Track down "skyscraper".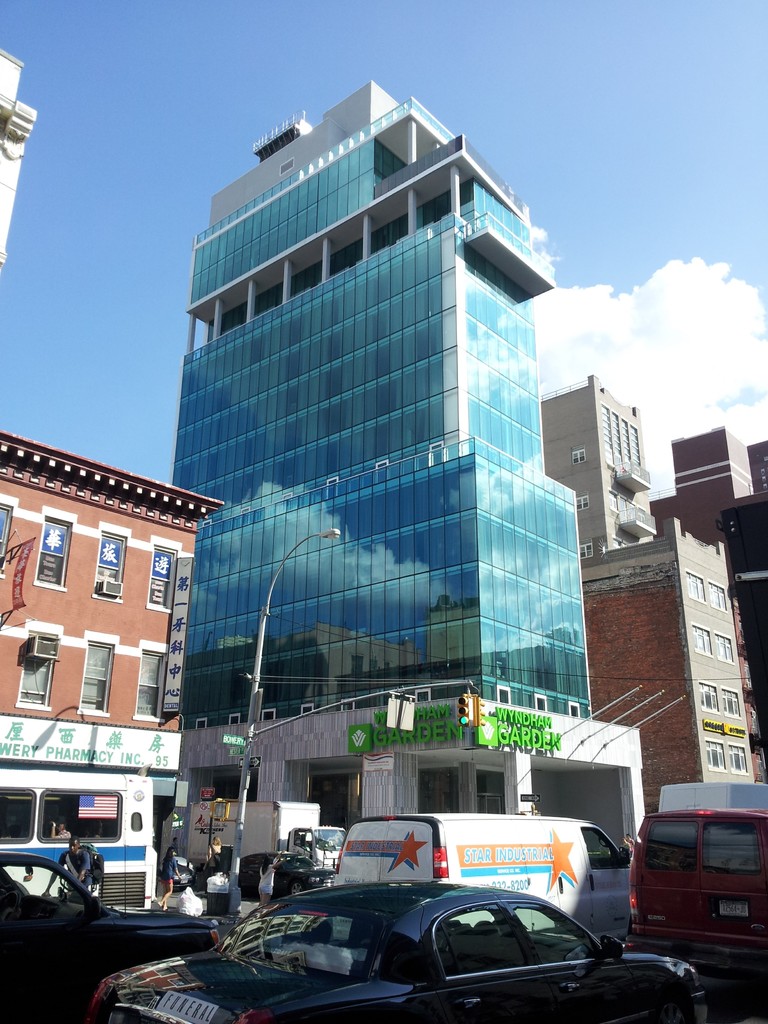
Tracked to bbox=(172, 76, 641, 844).
